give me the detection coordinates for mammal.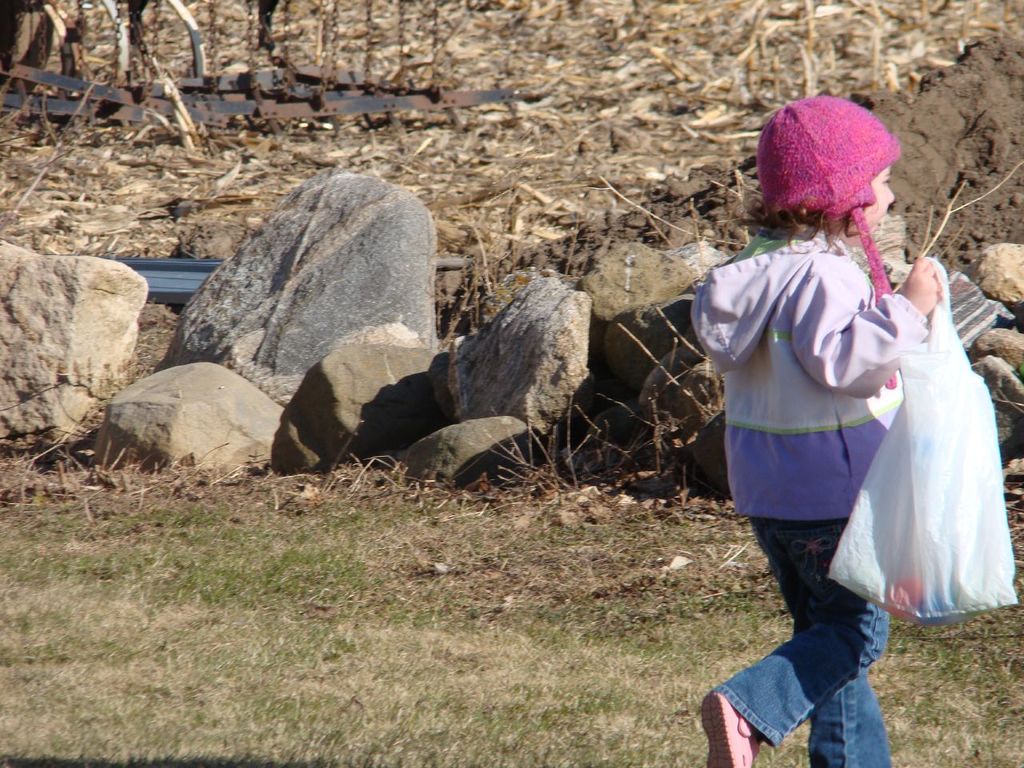
l=686, t=92, r=993, b=690.
